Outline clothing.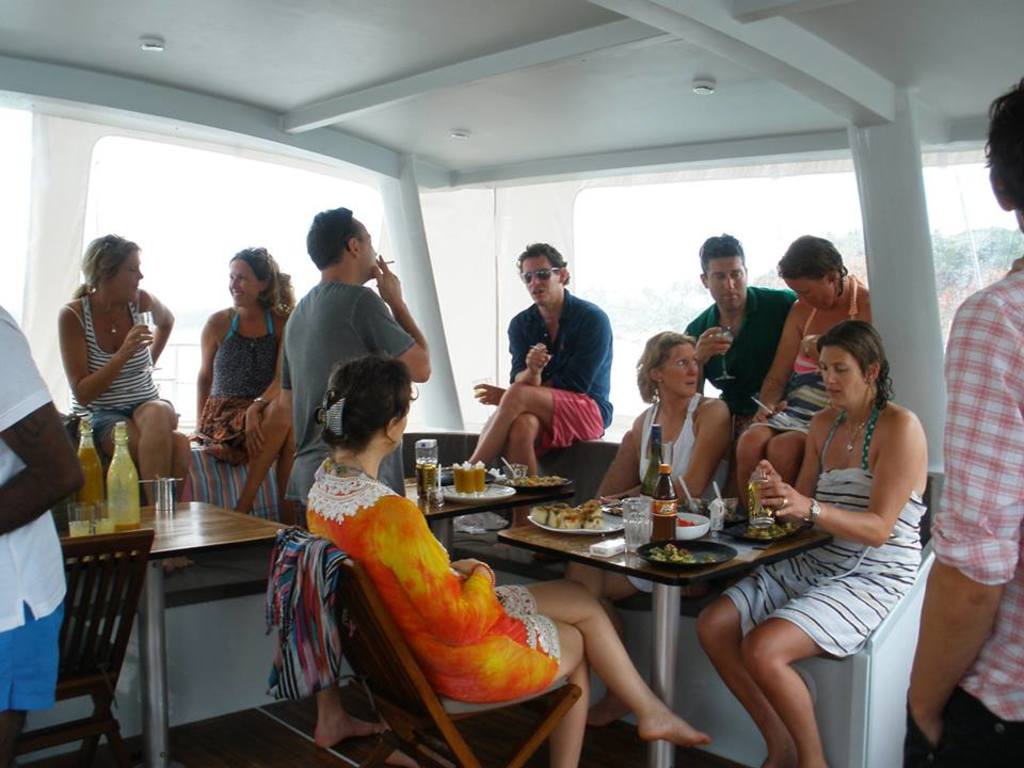
Outline: <region>67, 297, 176, 450</region>.
